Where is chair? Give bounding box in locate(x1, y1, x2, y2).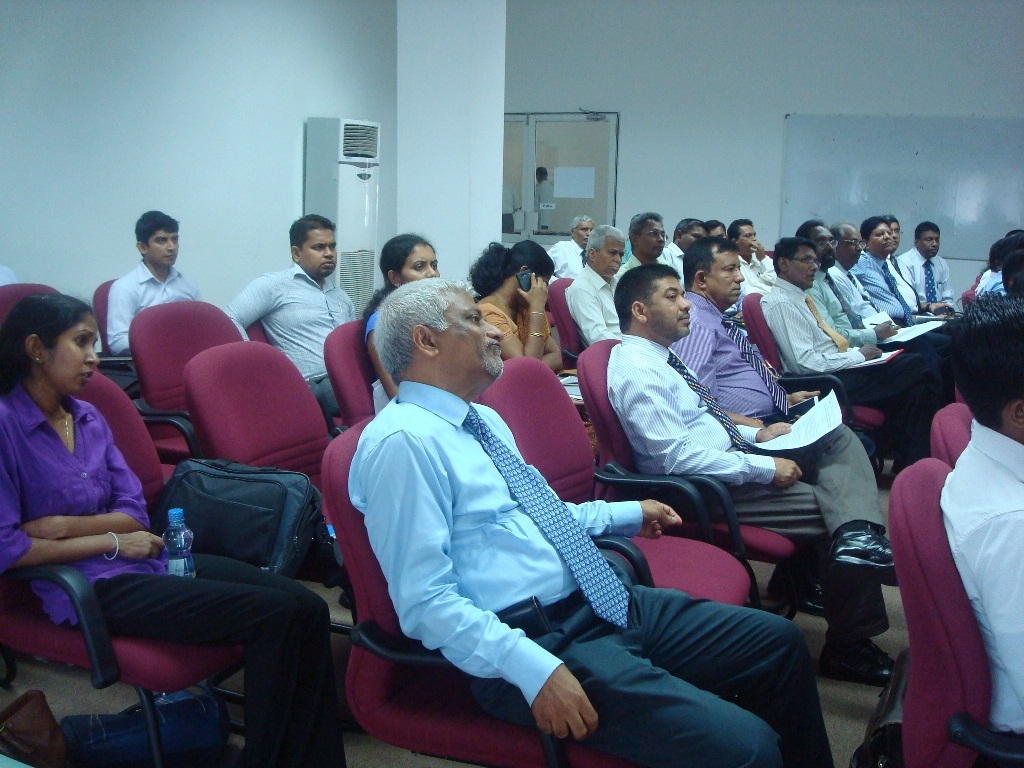
locate(573, 332, 824, 620).
